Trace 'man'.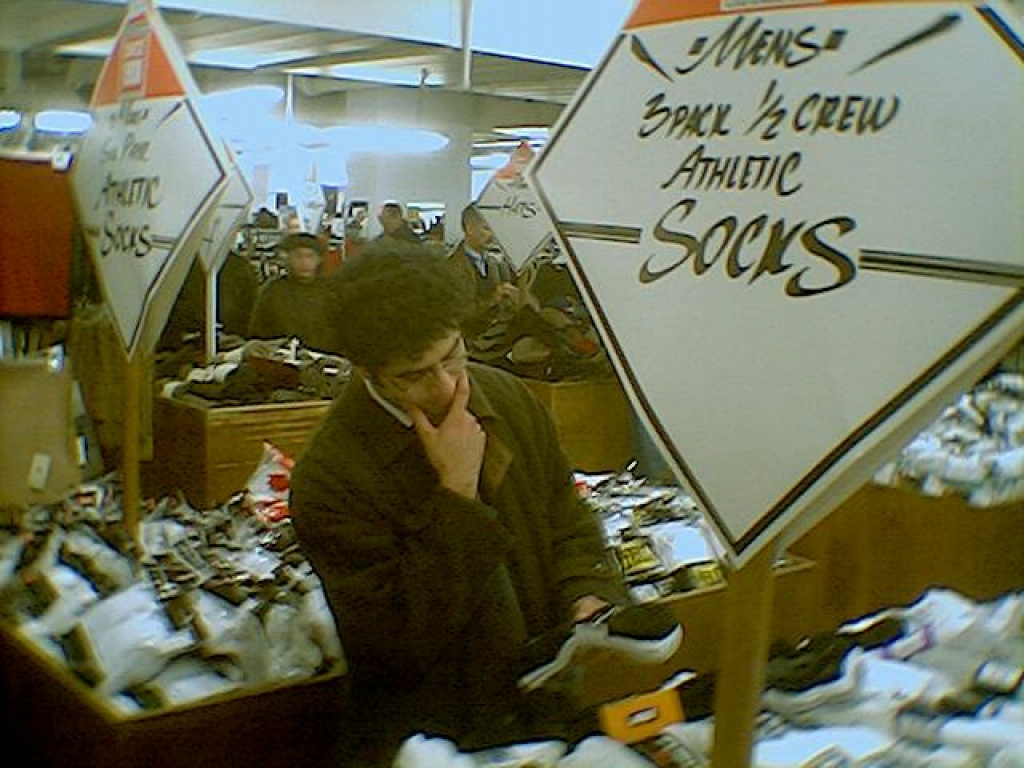
Traced to crop(230, 196, 659, 735).
